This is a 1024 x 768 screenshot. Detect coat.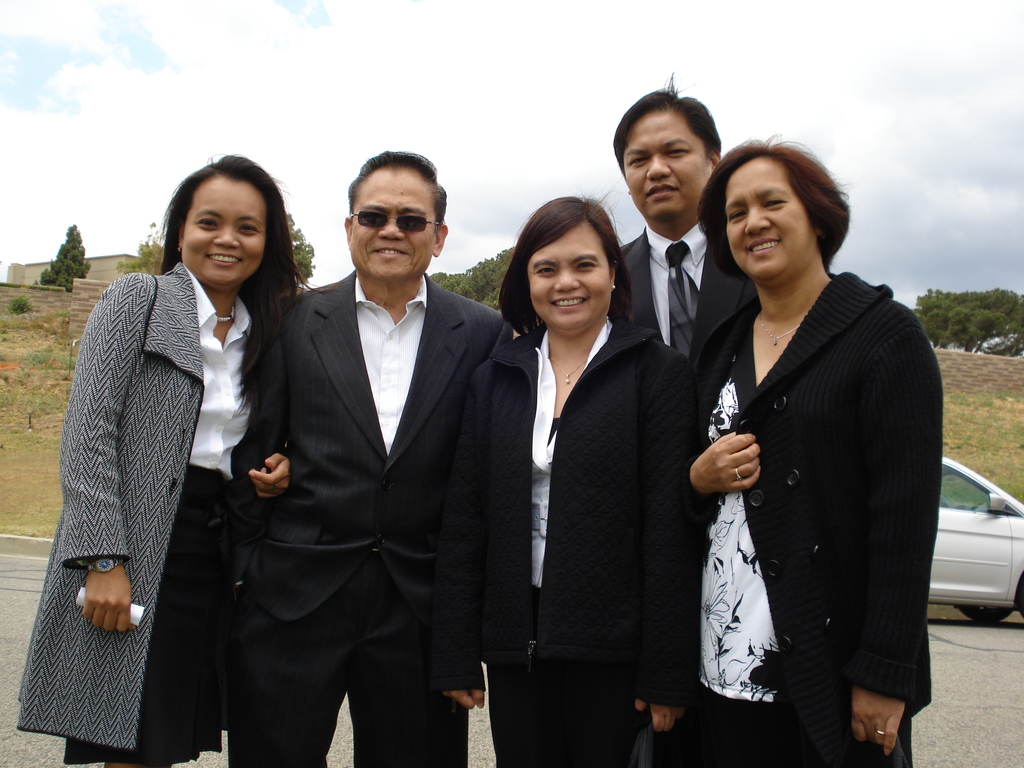
[610,212,746,403].
